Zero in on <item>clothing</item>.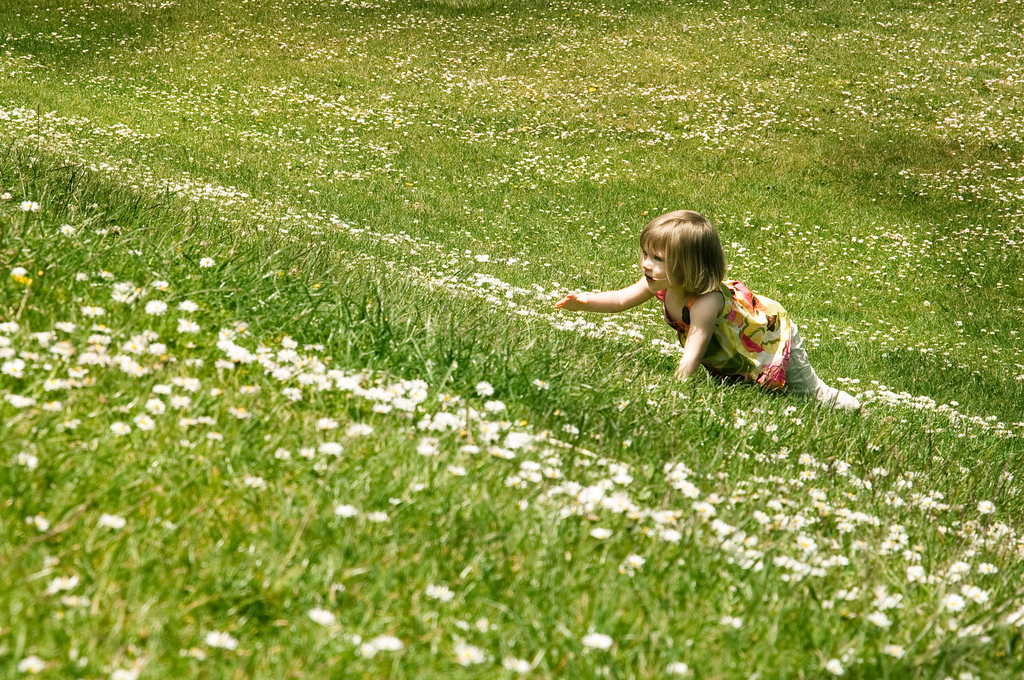
Zeroed in: x1=787, y1=337, x2=864, y2=412.
